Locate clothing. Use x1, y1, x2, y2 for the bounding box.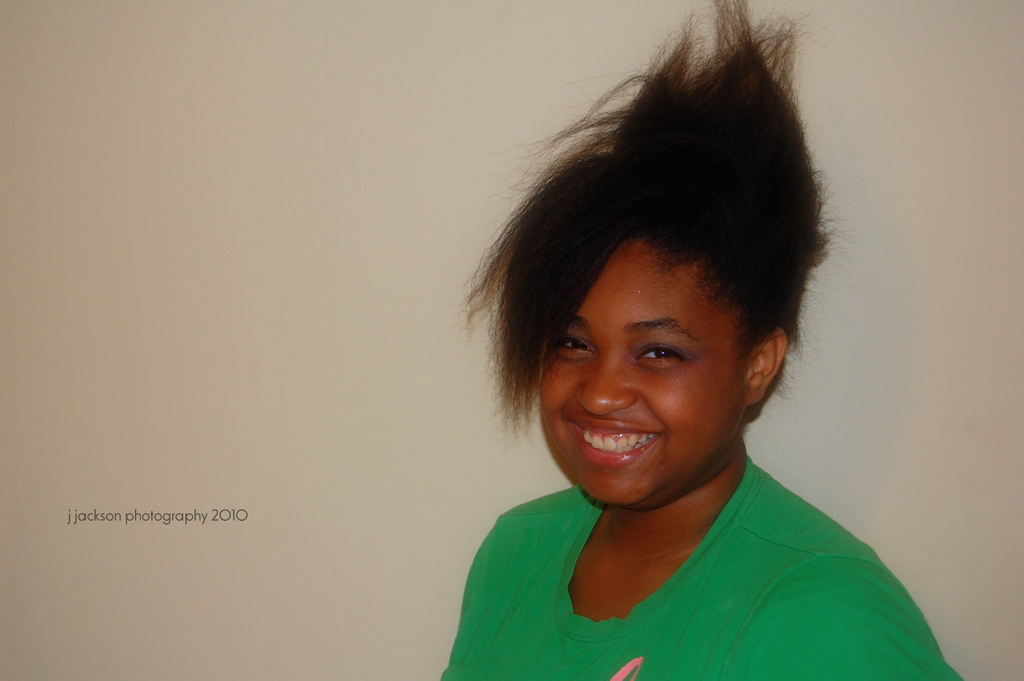
433, 398, 941, 673.
